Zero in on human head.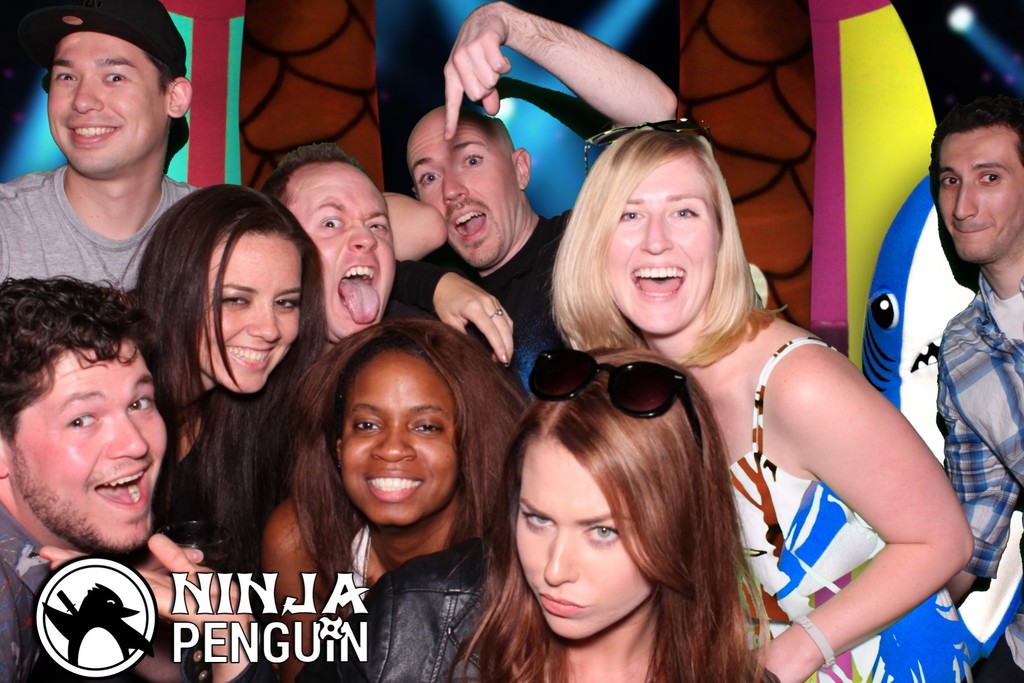
Zeroed in: l=509, t=346, r=726, b=643.
